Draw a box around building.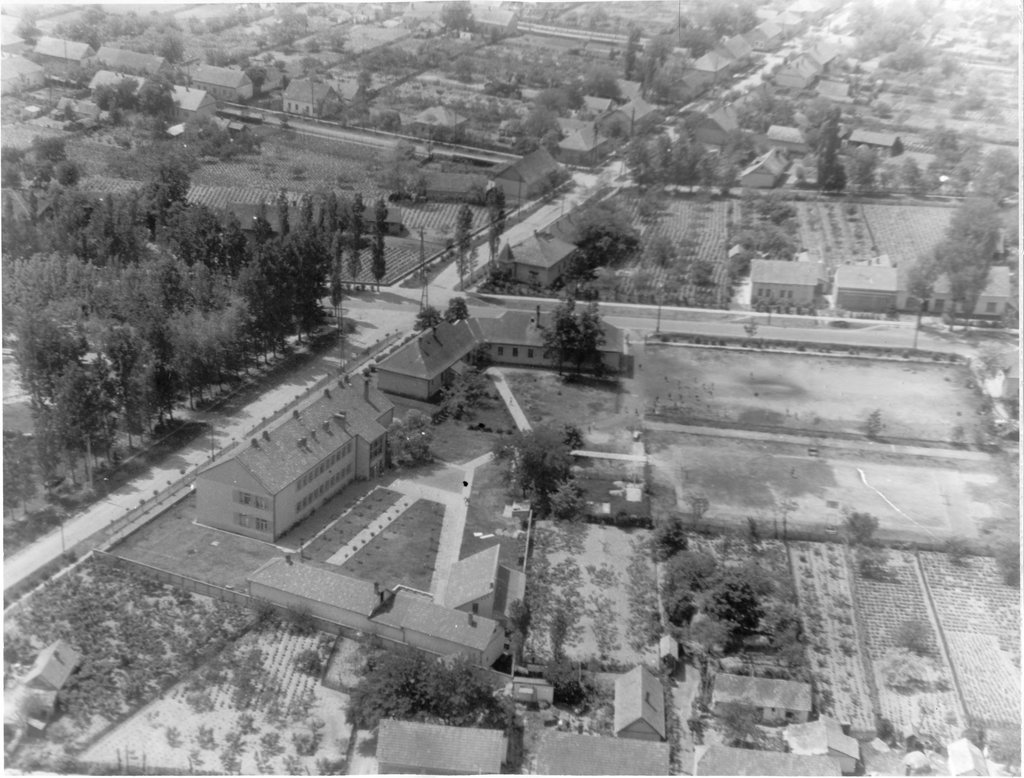
left=190, top=372, right=402, bottom=536.
